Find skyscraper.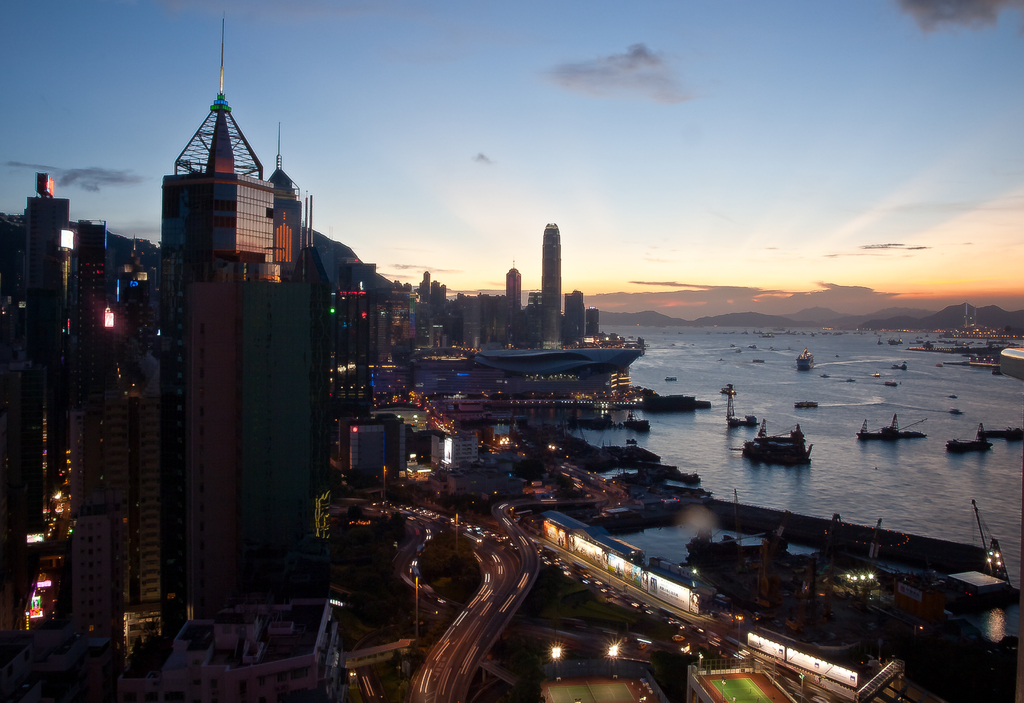
crop(562, 294, 584, 343).
